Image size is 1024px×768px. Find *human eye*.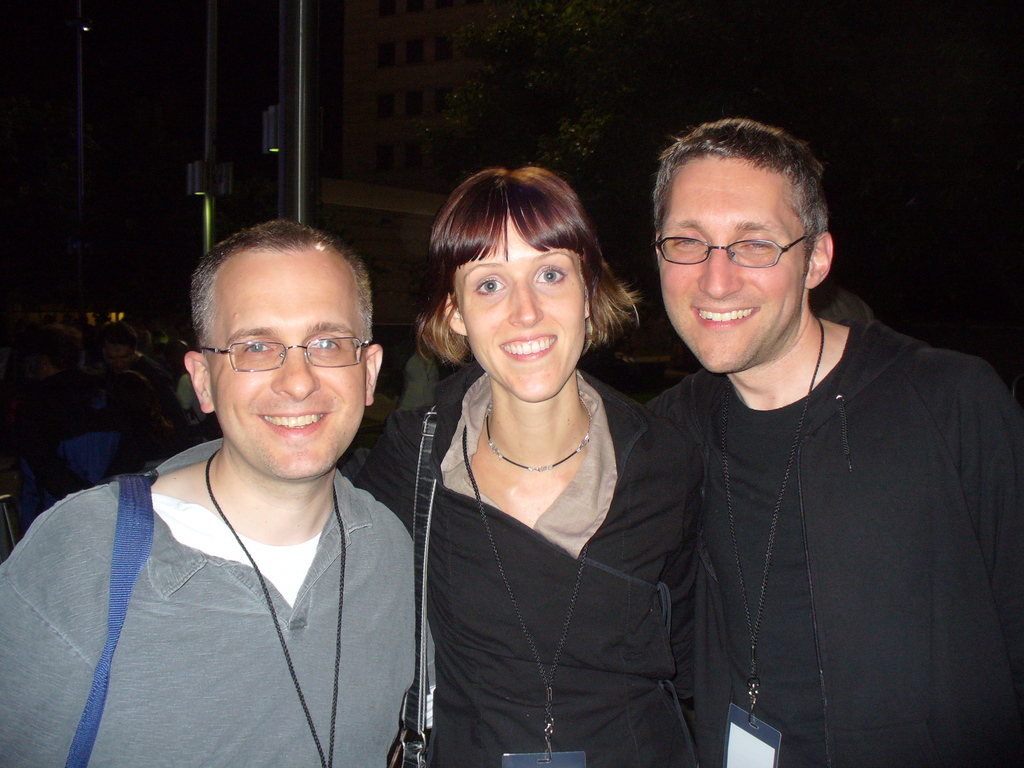
bbox=(673, 230, 707, 253).
